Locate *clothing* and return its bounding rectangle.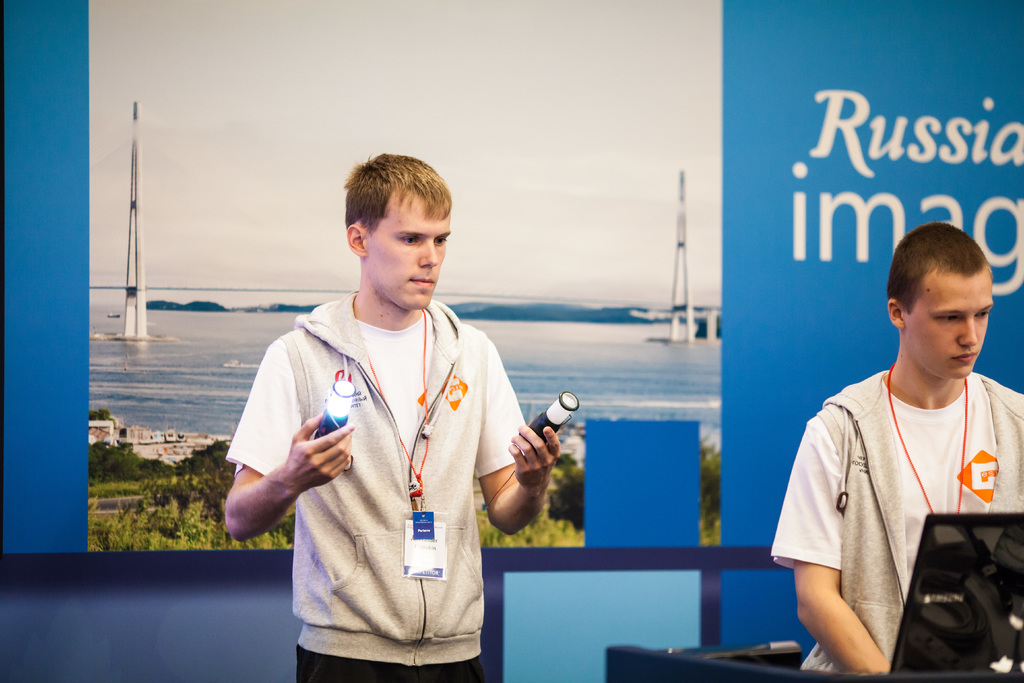
Rect(255, 262, 546, 668).
